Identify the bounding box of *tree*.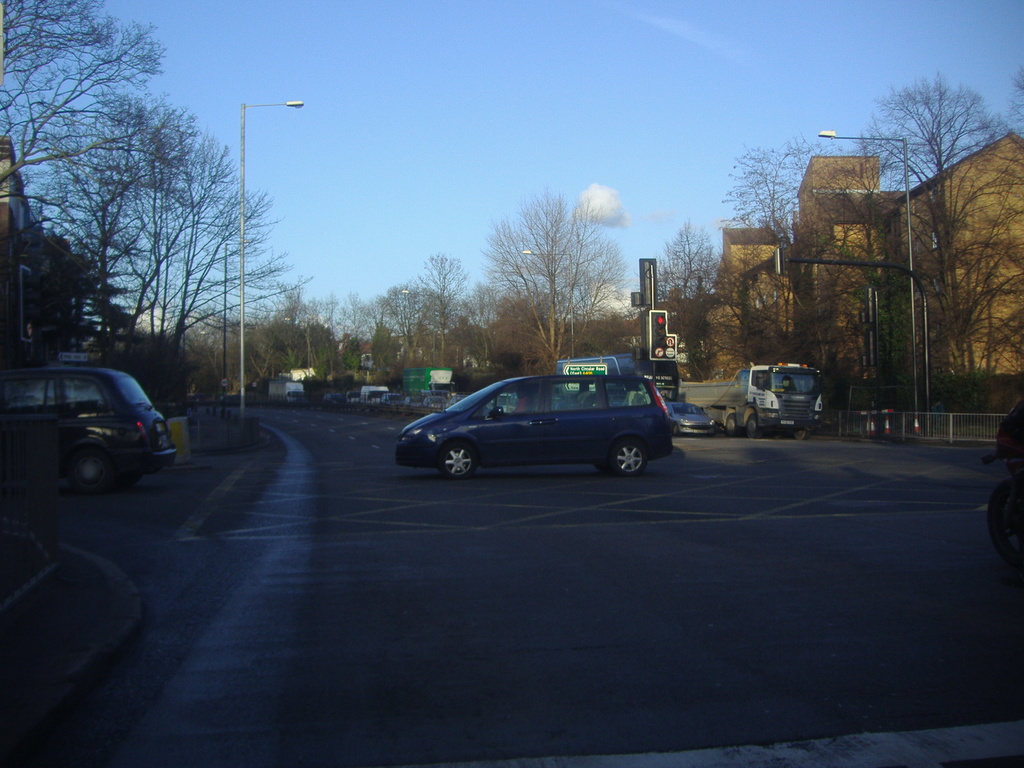
472,177,629,367.
